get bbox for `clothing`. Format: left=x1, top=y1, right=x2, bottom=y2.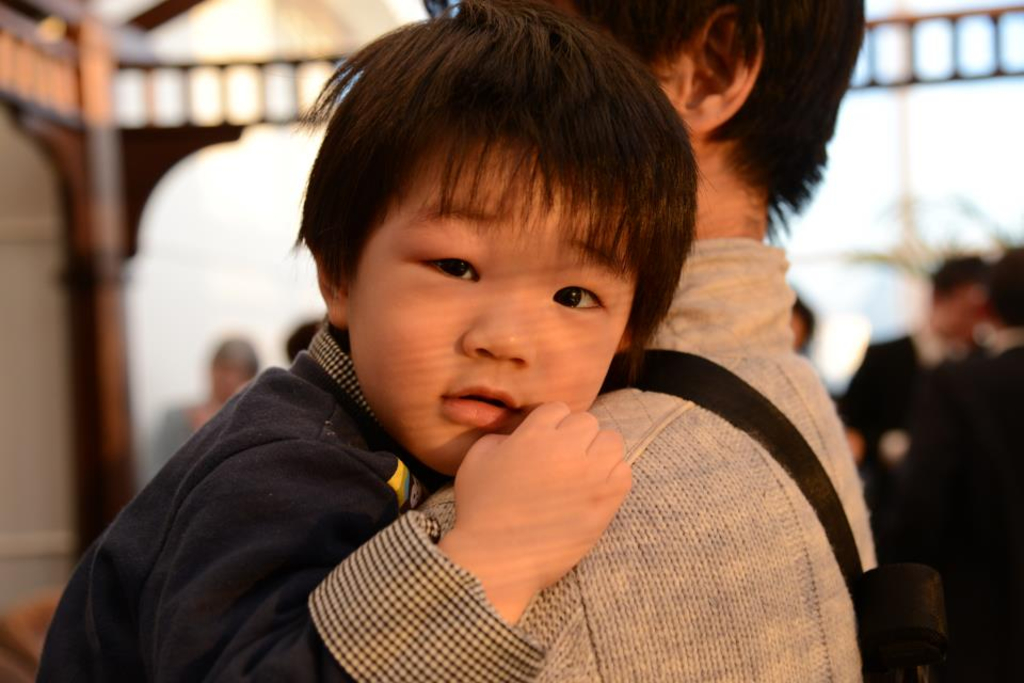
left=419, top=238, right=878, bottom=682.
